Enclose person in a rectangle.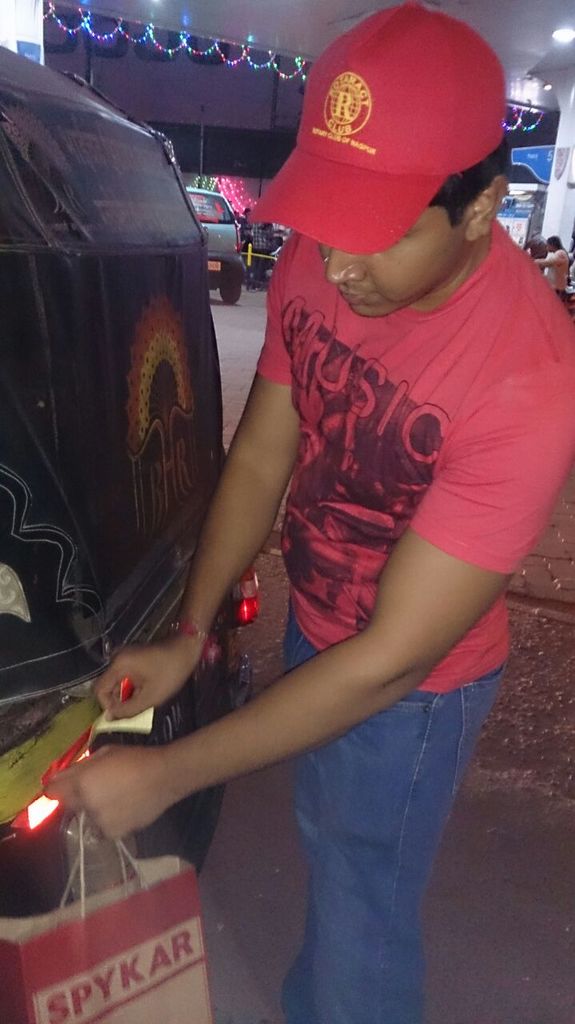
crop(138, 38, 543, 971).
